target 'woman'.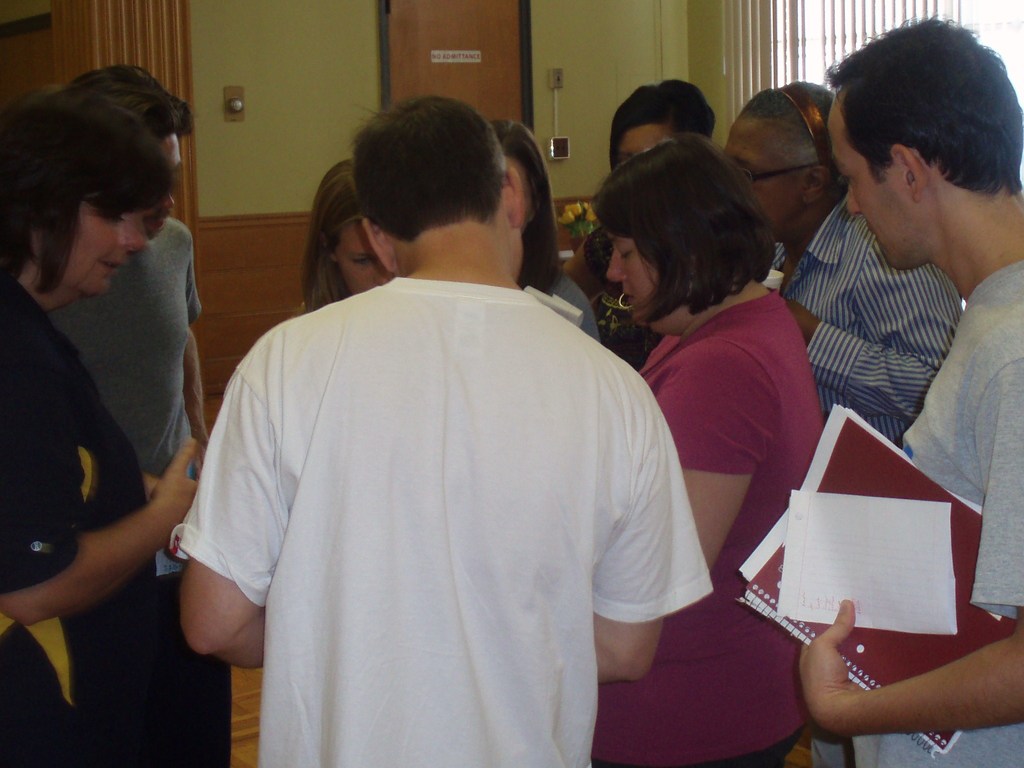
Target region: Rect(479, 118, 598, 337).
